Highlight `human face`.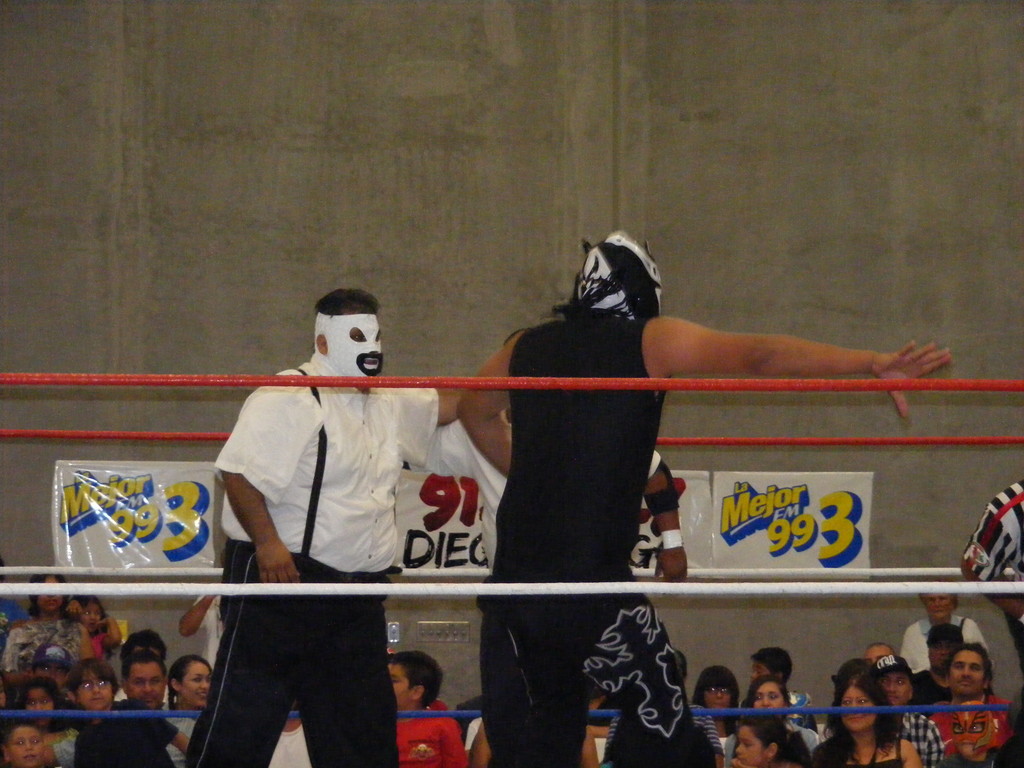
Highlighted region: (x1=29, y1=566, x2=72, y2=612).
